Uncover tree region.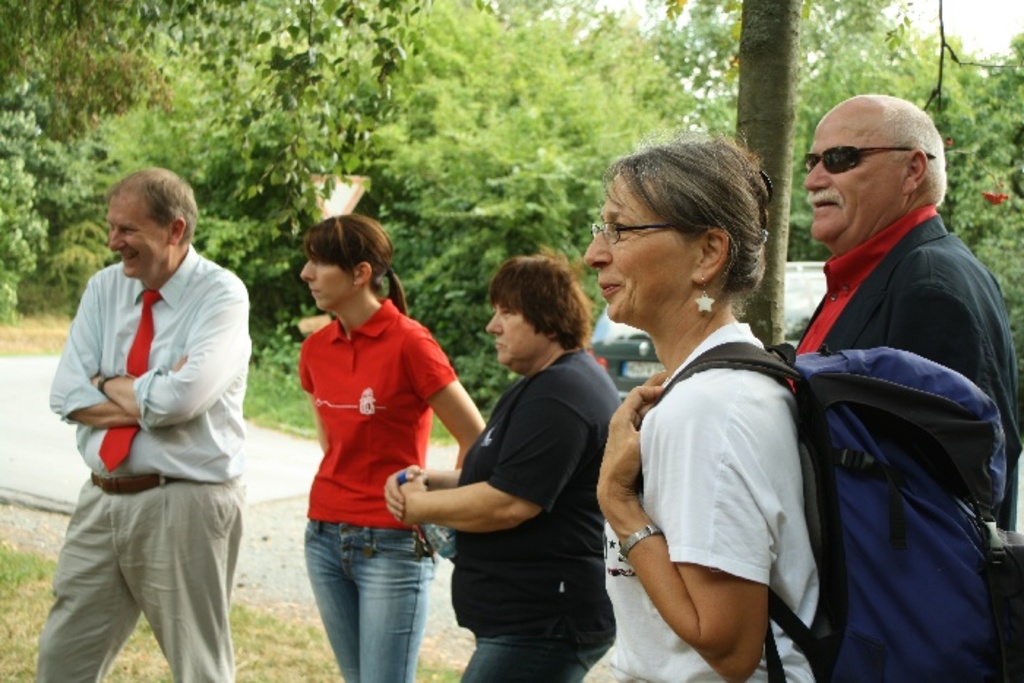
Uncovered: left=803, top=0, right=1023, bottom=379.
